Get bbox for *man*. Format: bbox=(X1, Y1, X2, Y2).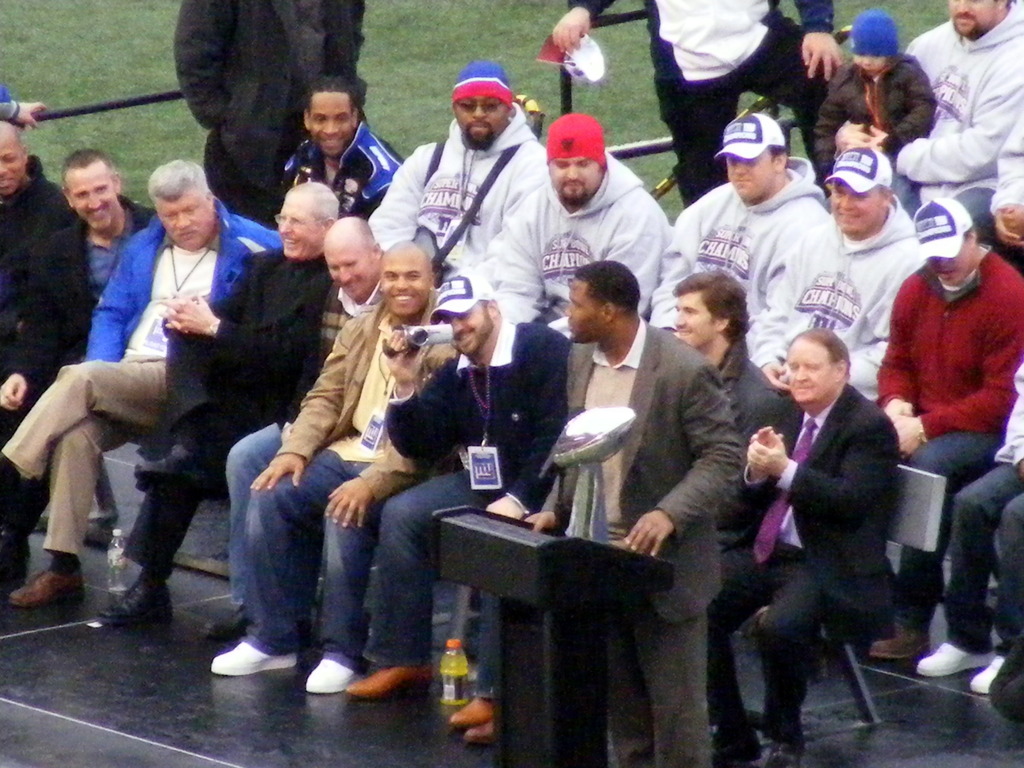
bbox=(707, 333, 900, 767).
